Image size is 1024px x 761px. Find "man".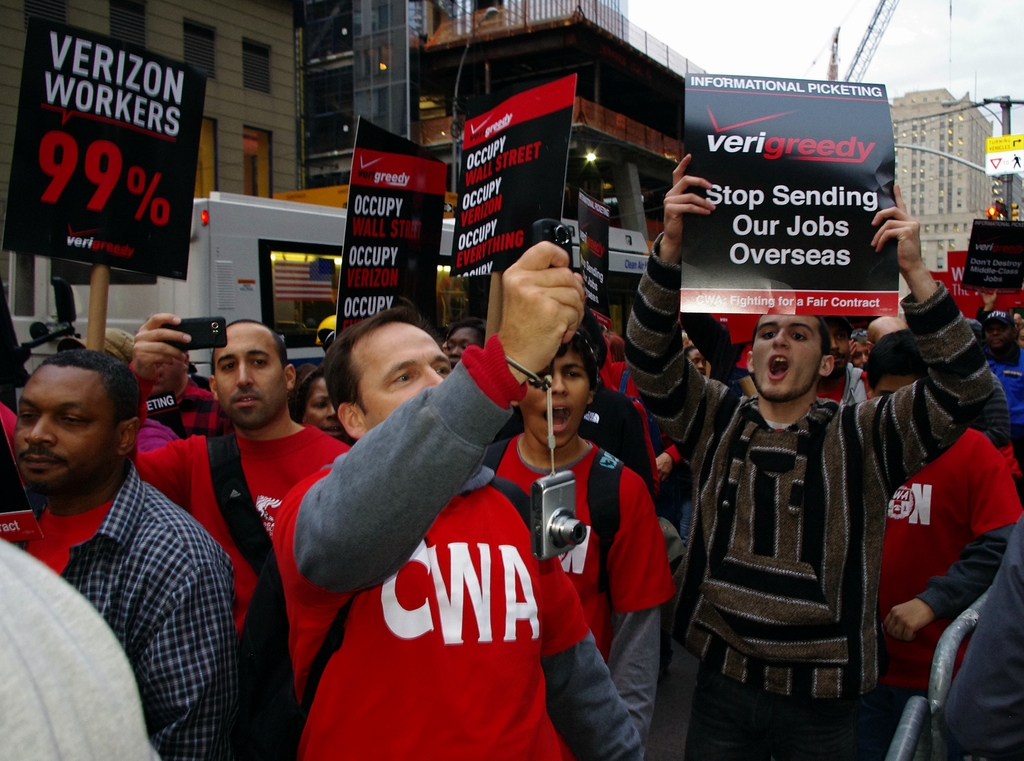
Rect(826, 344, 1007, 708).
